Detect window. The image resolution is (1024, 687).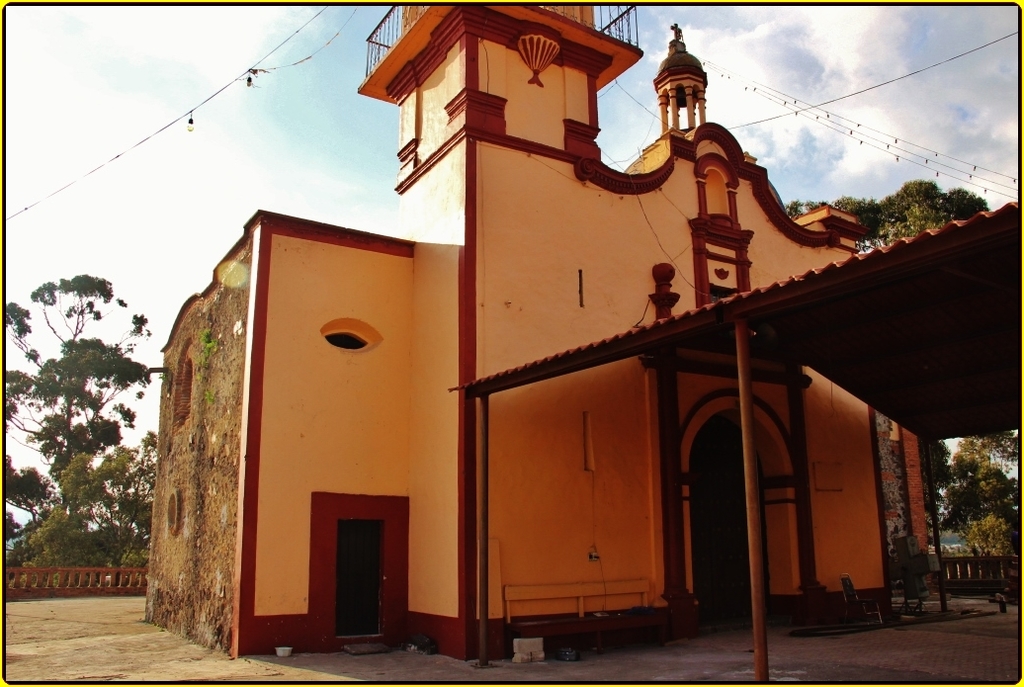
crop(314, 511, 386, 625).
